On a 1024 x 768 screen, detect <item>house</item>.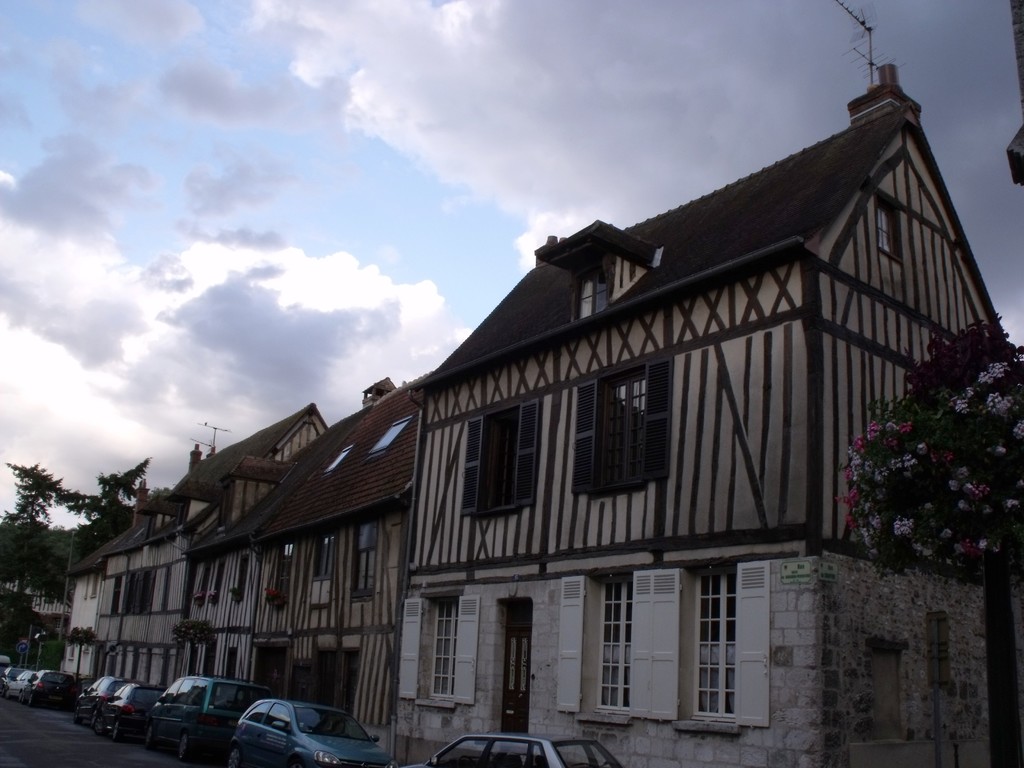
59/527/124/684.
